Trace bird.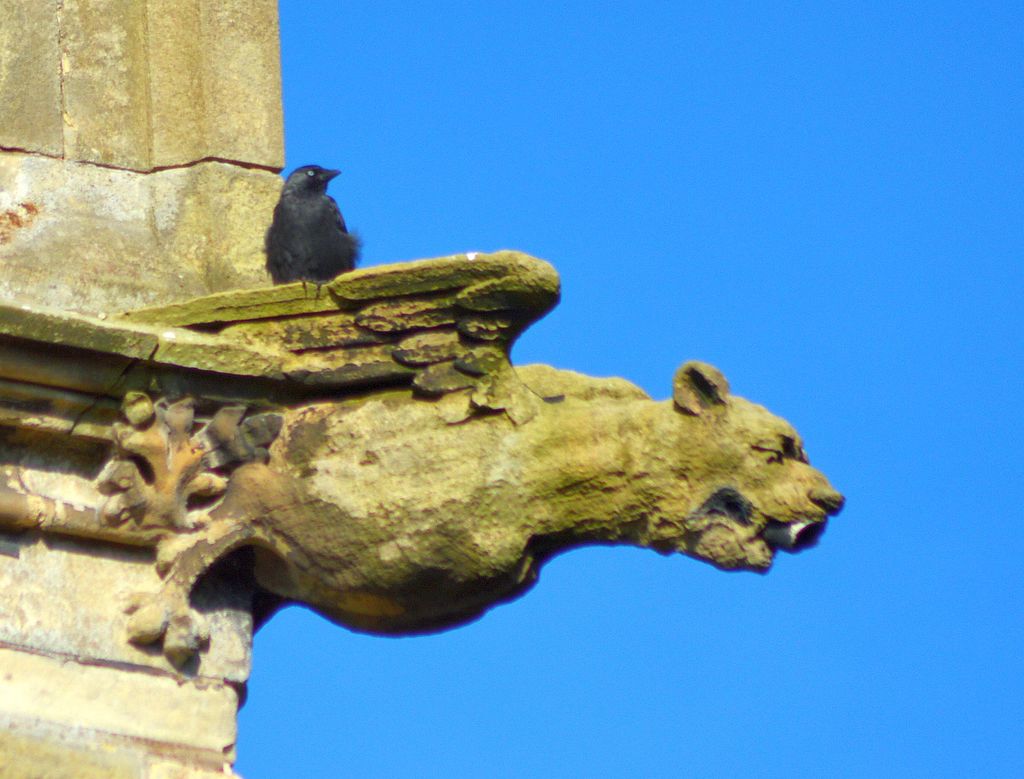
Traced to bbox=(251, 156, 370, 296).
